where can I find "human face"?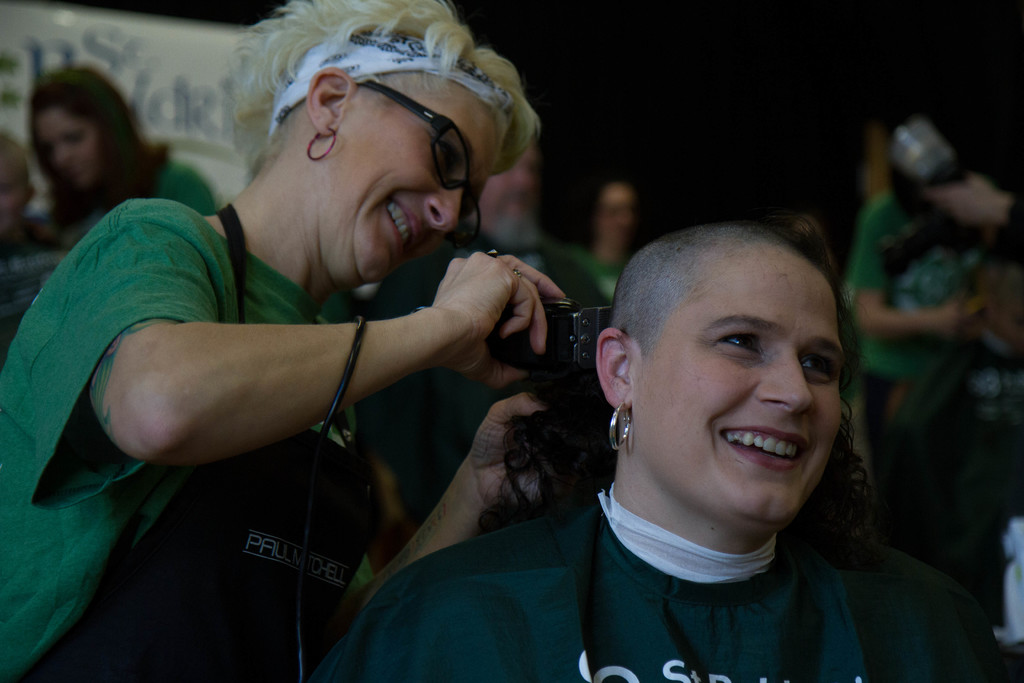
You can find it at [x1=42, y1=110, x2=97, y2=197].
